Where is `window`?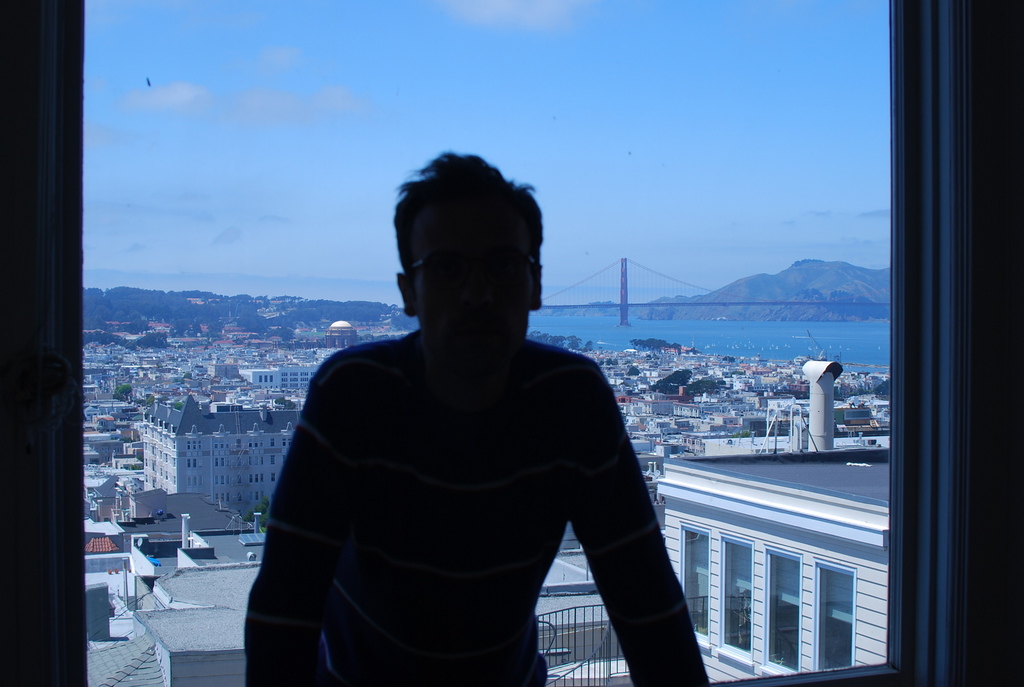
[683, 526, 709, 637].
